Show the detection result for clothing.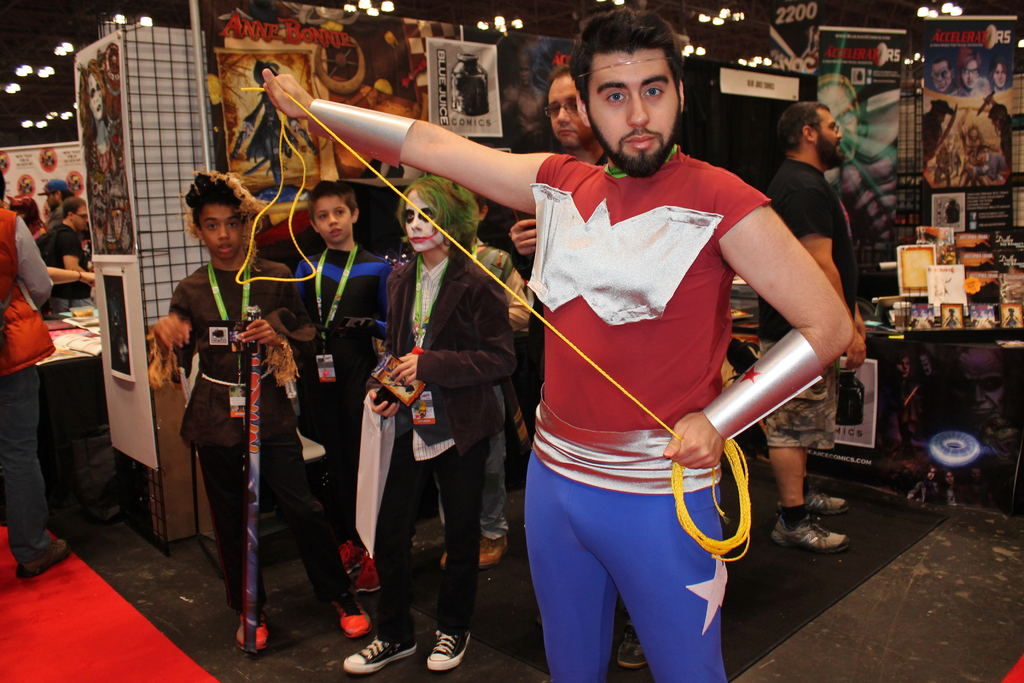
[381,247,509,461].
